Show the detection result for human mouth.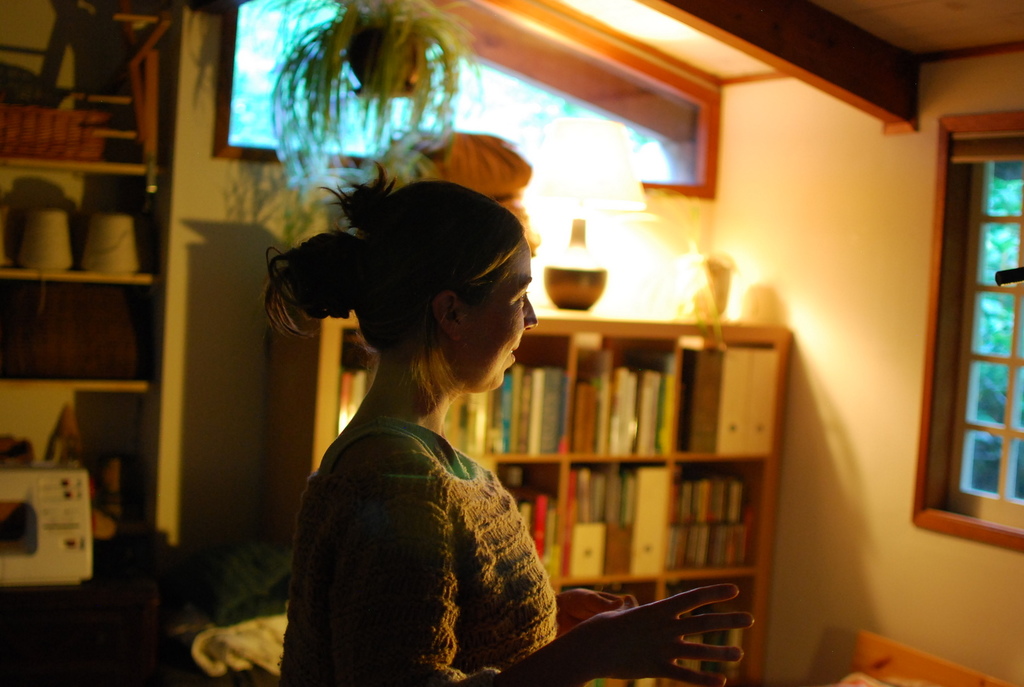
508:341:520:361.
